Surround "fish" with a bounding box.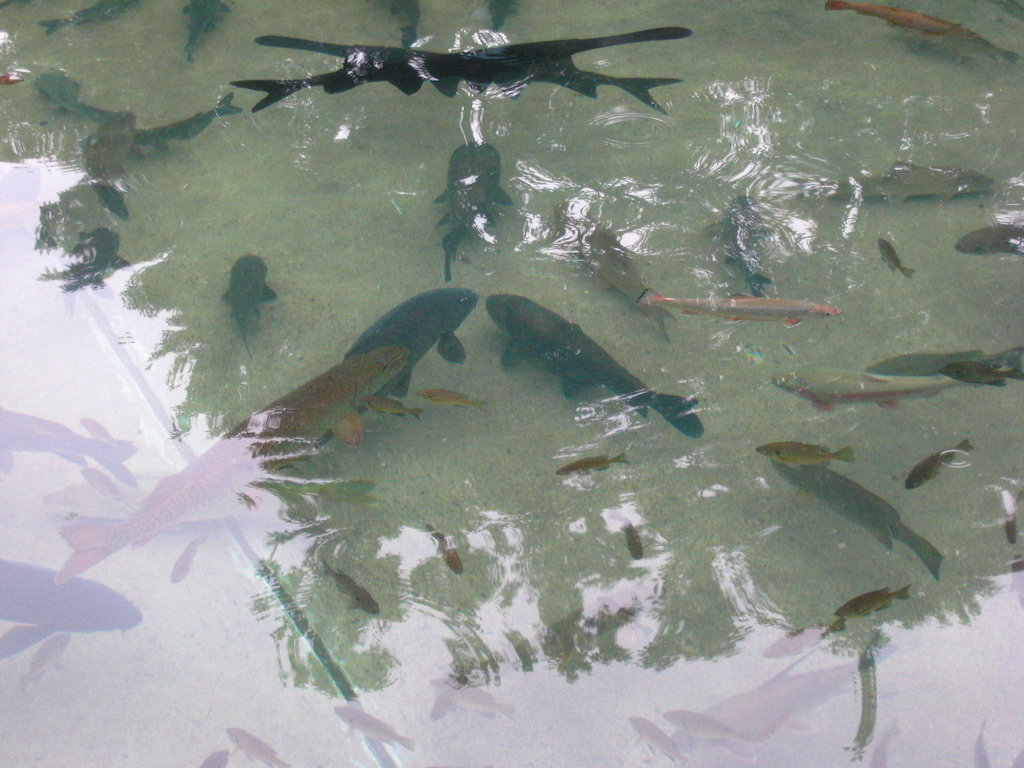
<region>0, 557, 147, 660</region>.
